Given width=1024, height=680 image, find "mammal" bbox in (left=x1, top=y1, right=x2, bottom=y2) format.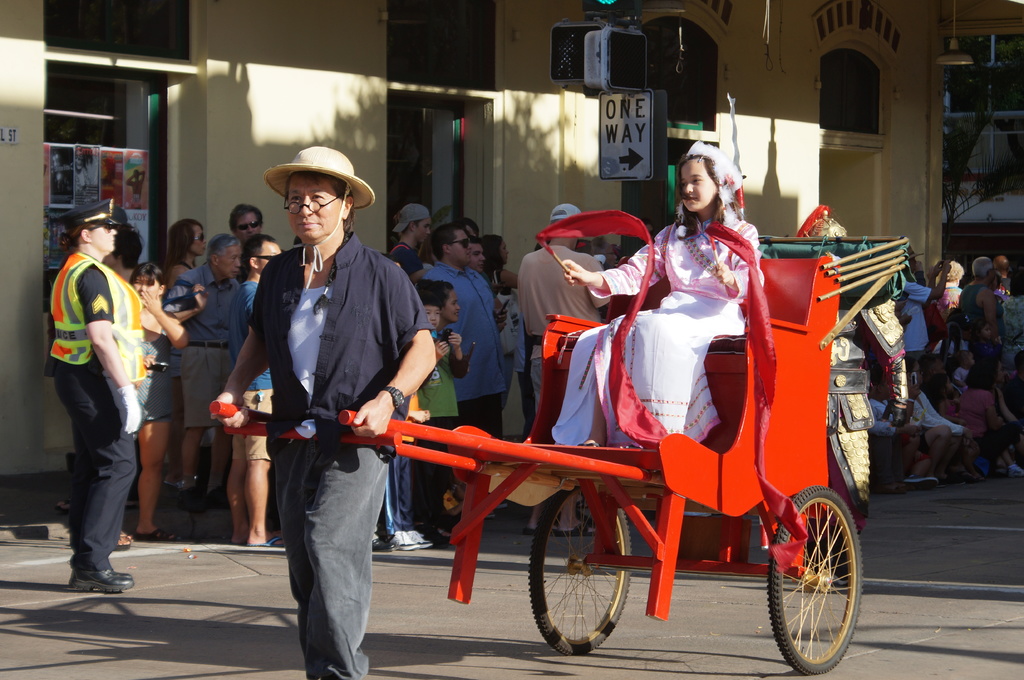
(left=44, top=213, right=164, bottom=583).
